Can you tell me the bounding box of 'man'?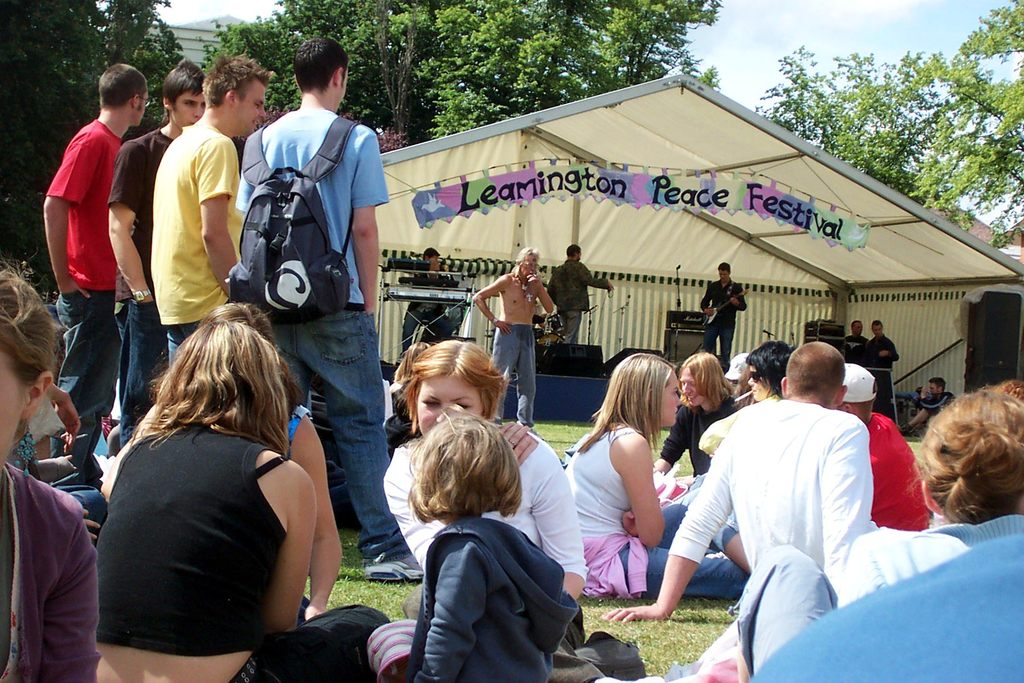
detection(546, 244, 614, 345).
